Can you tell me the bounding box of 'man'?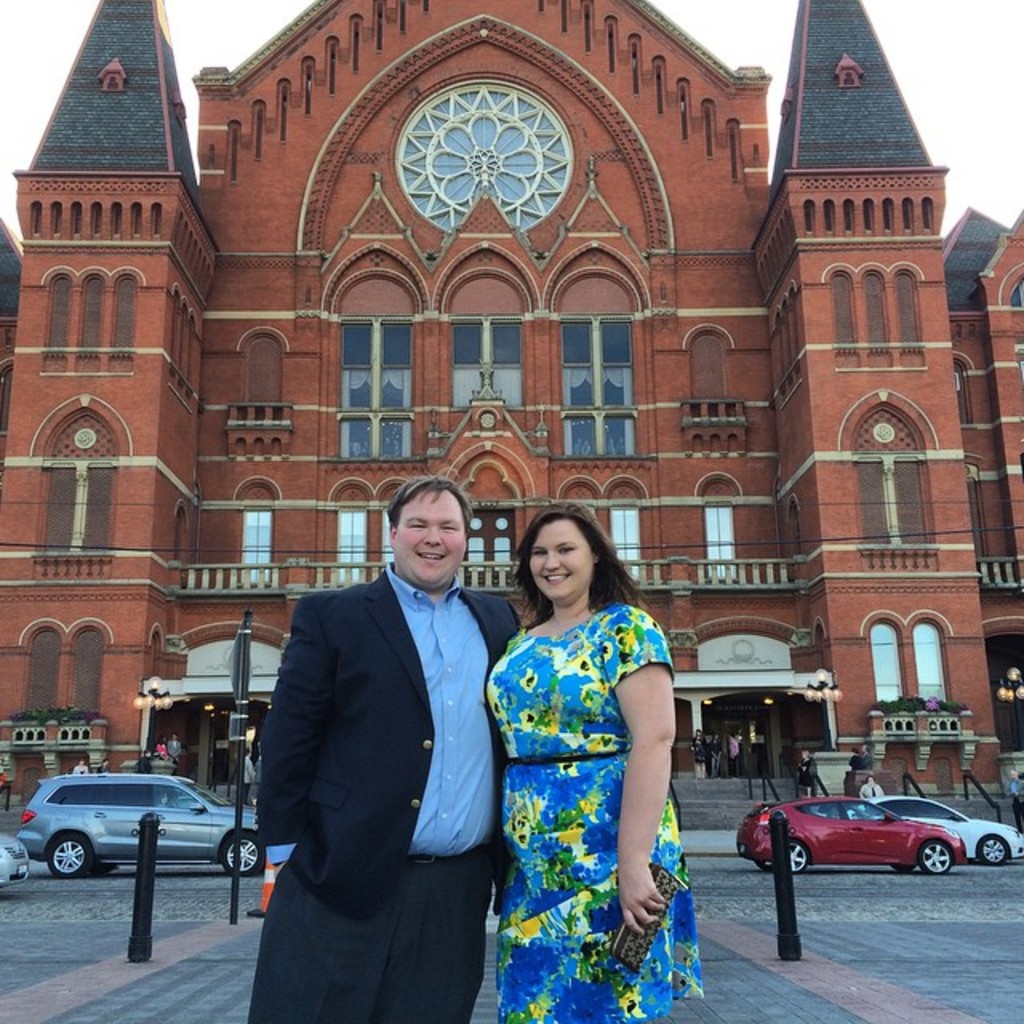
(x1=166, y1=733, x2=184, y2=770).
